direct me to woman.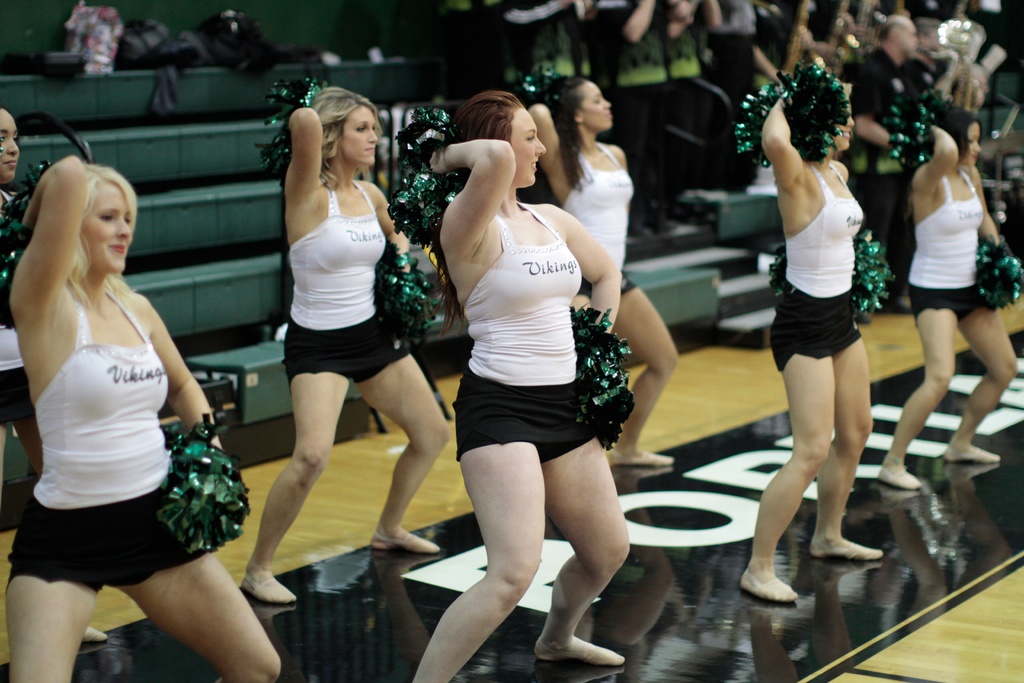
Direction: locate(0, 106, 51, 508).
